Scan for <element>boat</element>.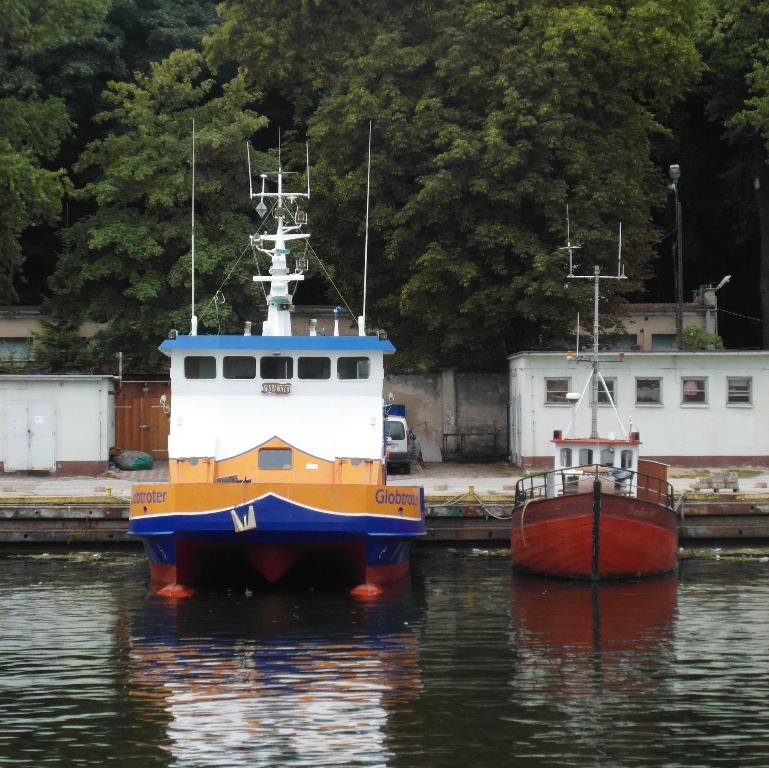
Scan result: [502,215,687,582].
